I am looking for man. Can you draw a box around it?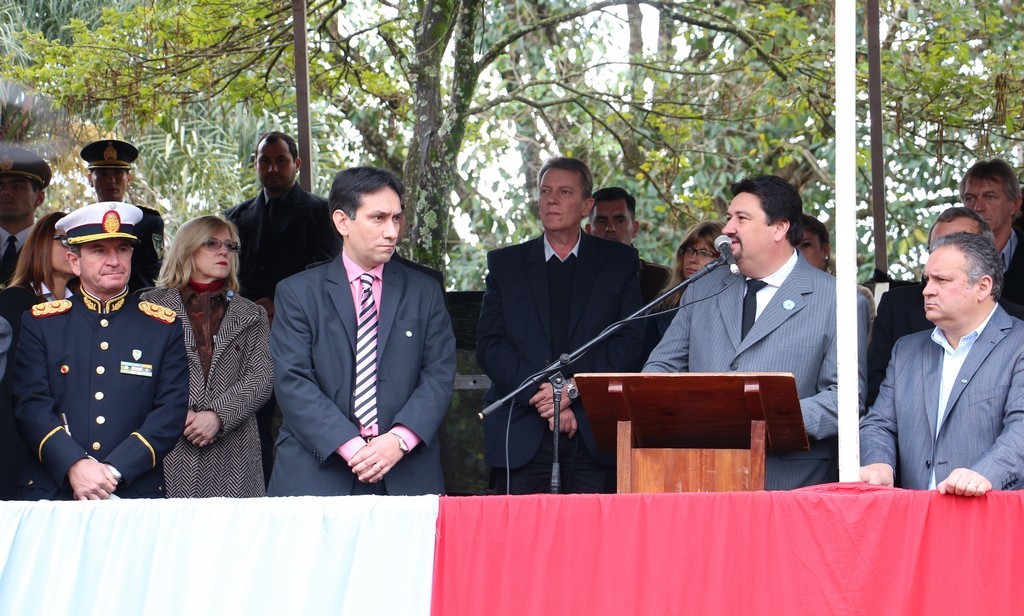
Sure, the bounding box is region(855, 201, 1023, 414).
